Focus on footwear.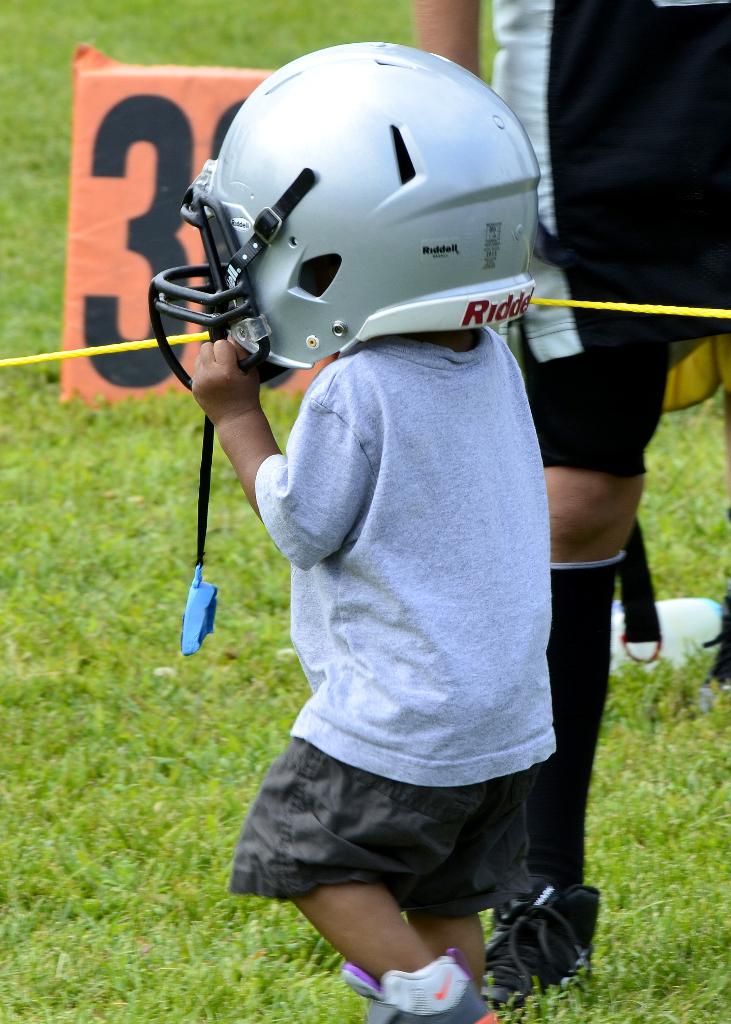
Focused at {"left": 498, "top": 911, "right": 591, "bottom": 1012}.
